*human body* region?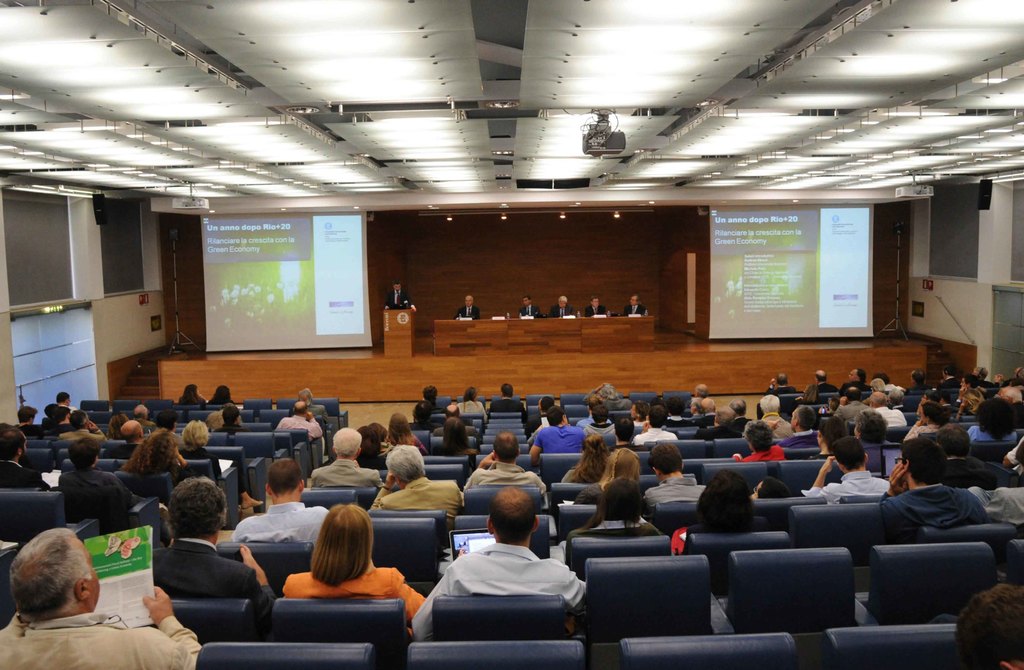
517, 303, 538, 316
